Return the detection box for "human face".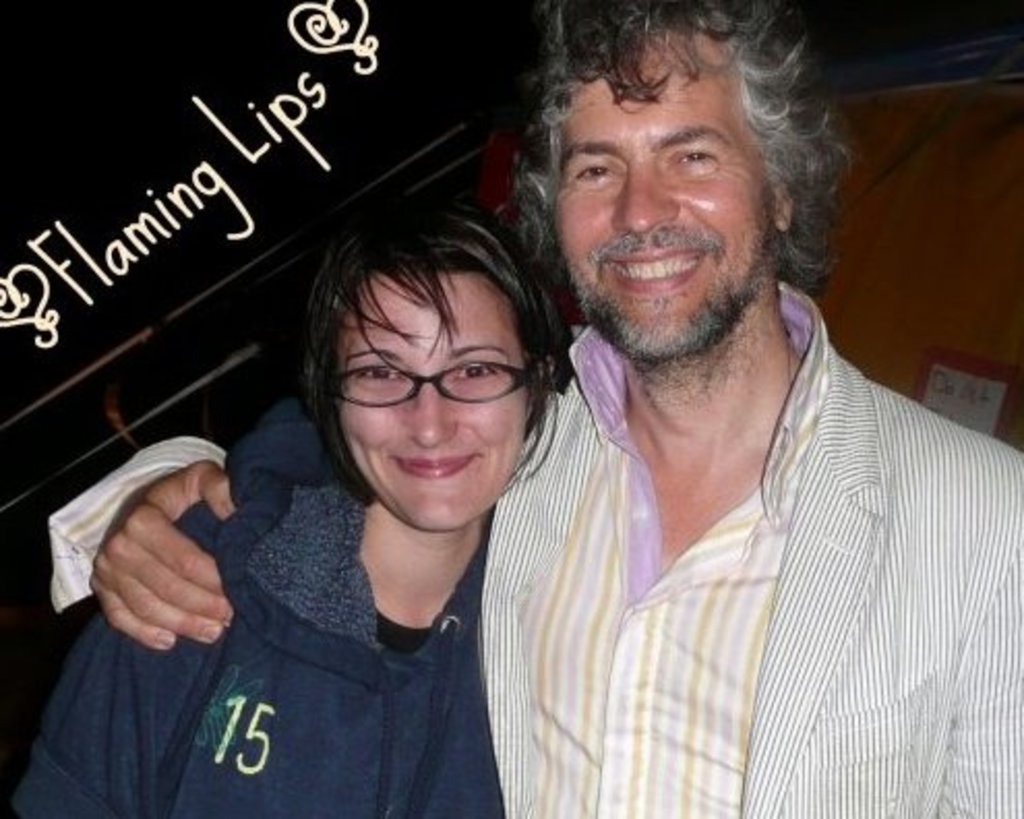
[341,277,523,534].
